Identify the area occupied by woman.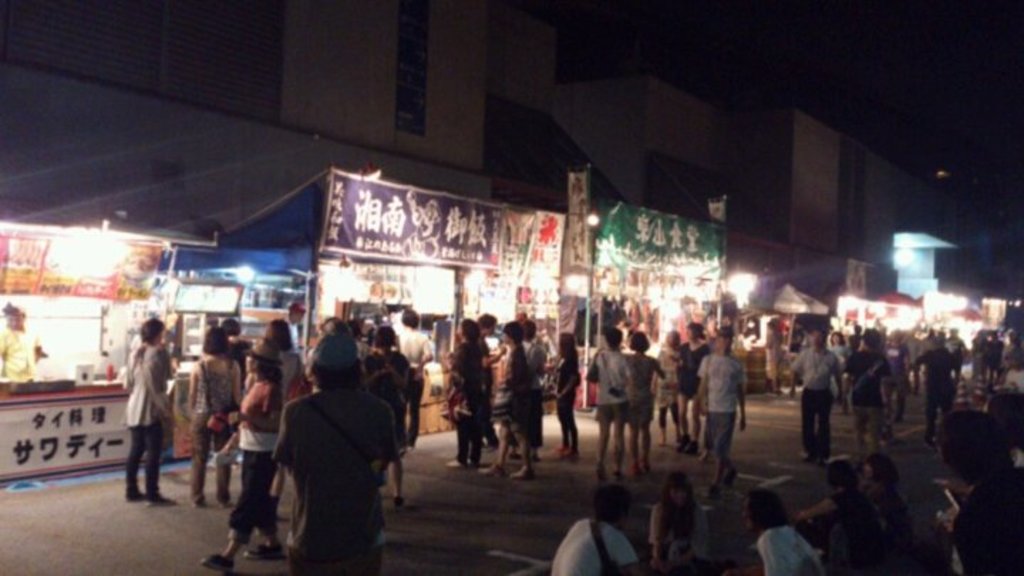
Area: [202, 343, 289, 567].
